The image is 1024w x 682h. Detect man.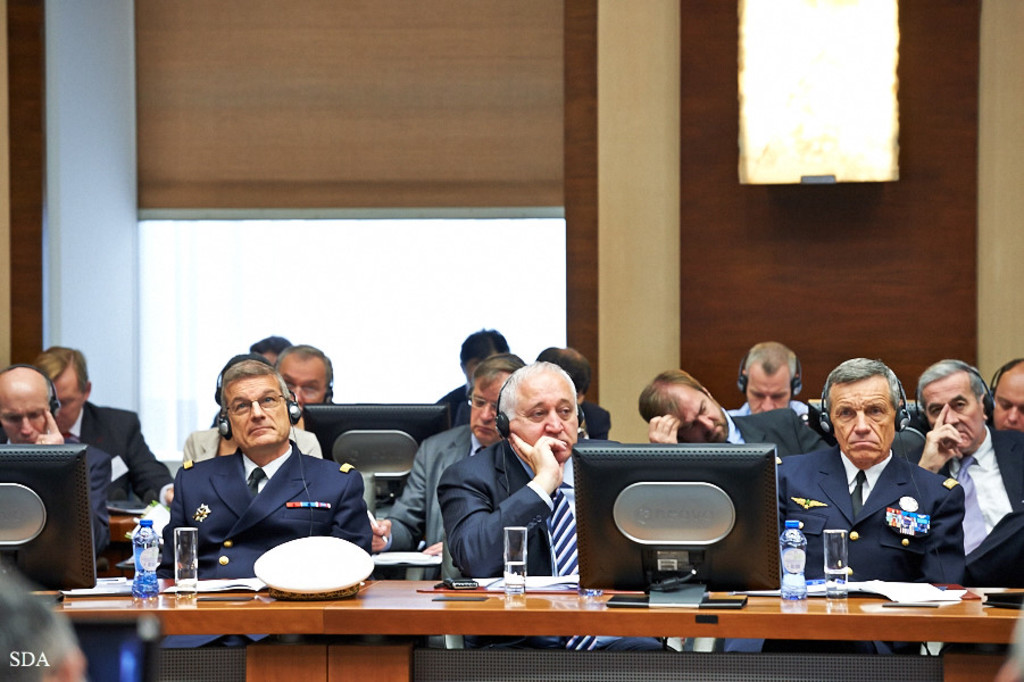
Detection: (793,377,957,590).
